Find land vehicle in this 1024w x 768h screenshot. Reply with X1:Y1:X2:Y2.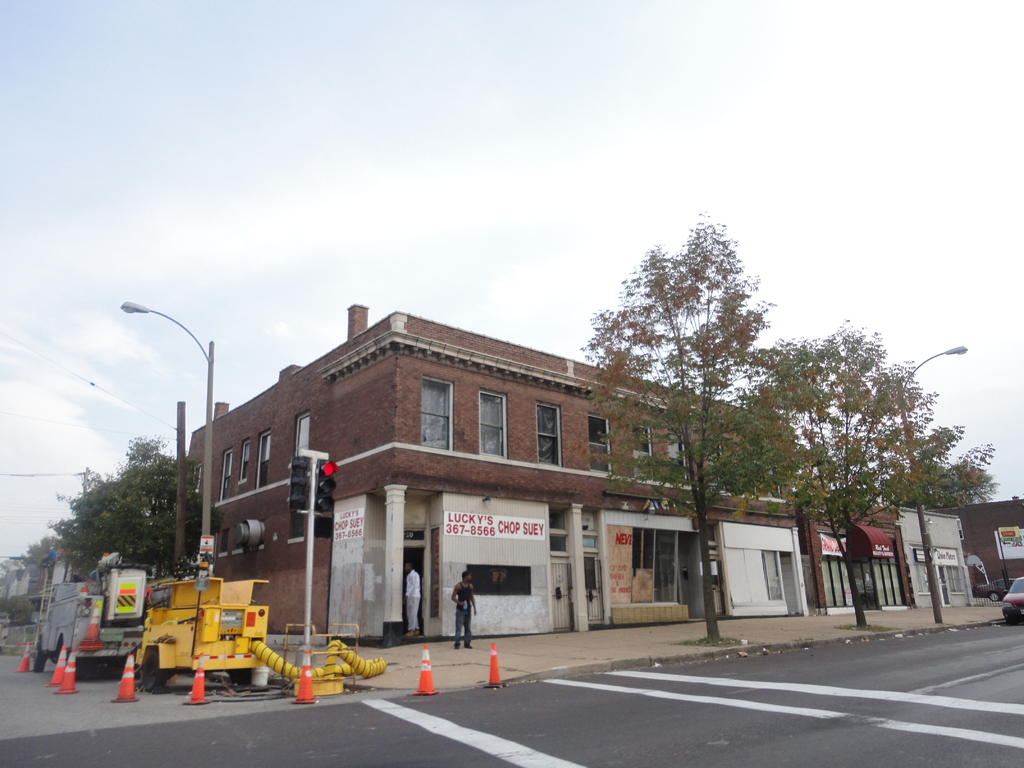
105:579:304:693.
